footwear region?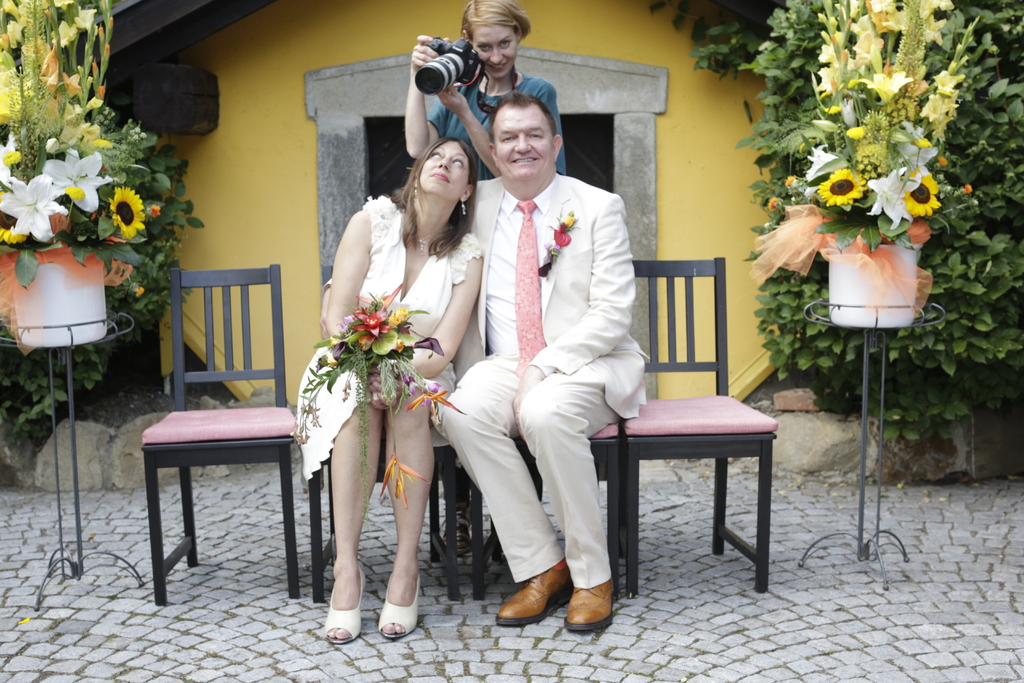
{"x1": 328, "y1": 566, "x2": 365, "y2": 647}
